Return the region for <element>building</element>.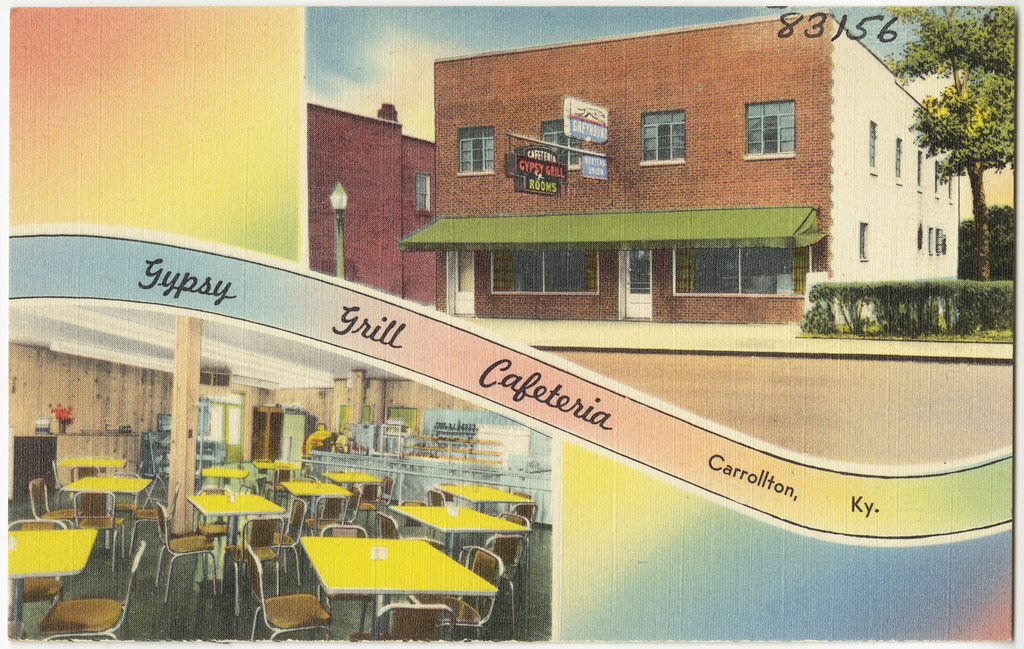
<box>401,9,963,323</box>.
